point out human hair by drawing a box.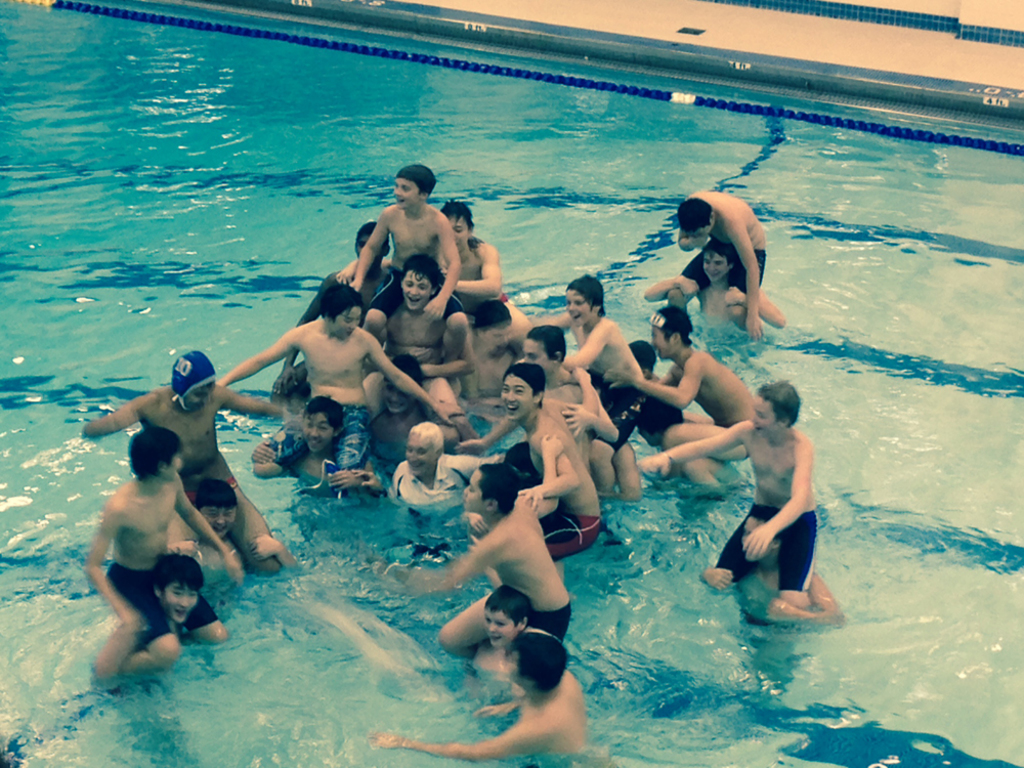
(left=702, top=240, right=736, bottom=266).
